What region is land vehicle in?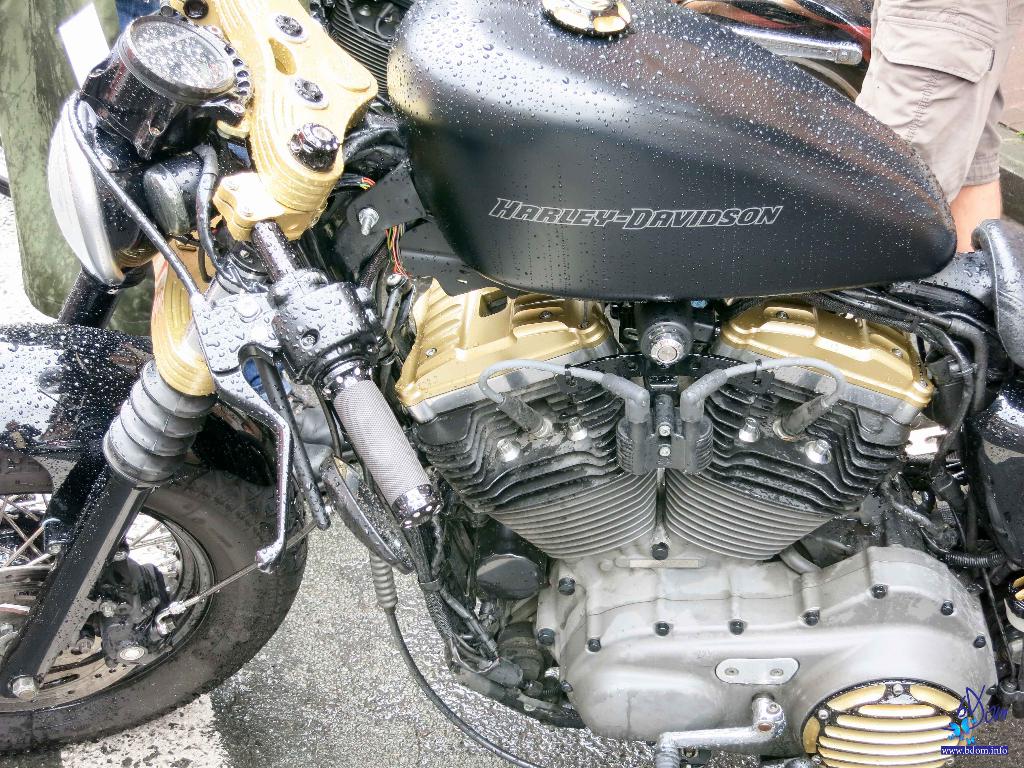
crop(2, 0, 1023, 767).
